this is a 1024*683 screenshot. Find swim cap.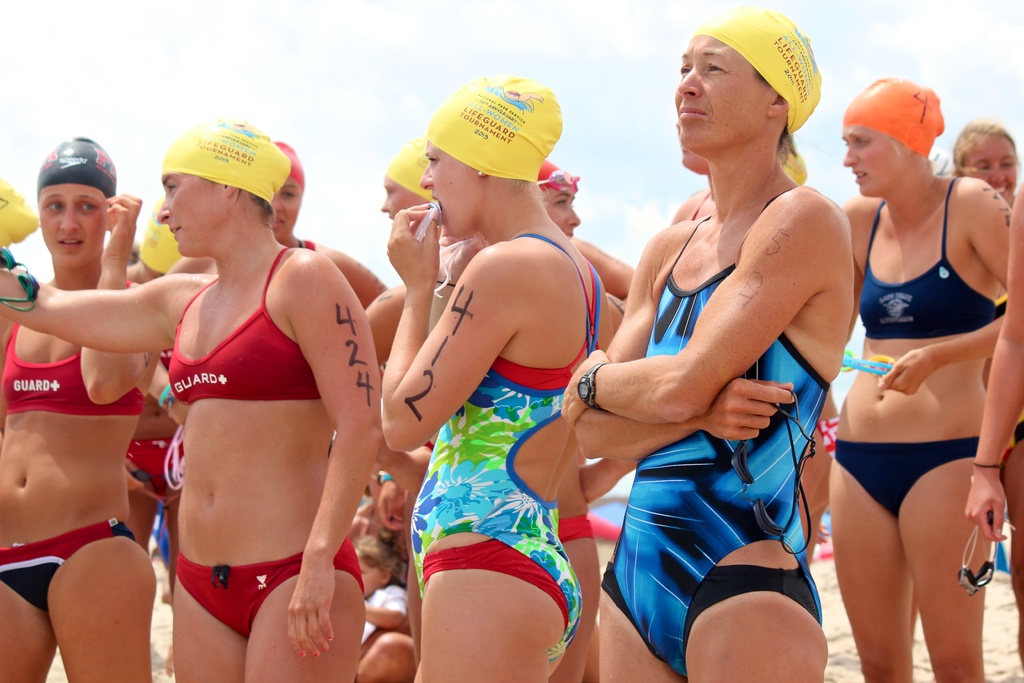
Bounding box: bbox=[420, 73, 564, 182].
